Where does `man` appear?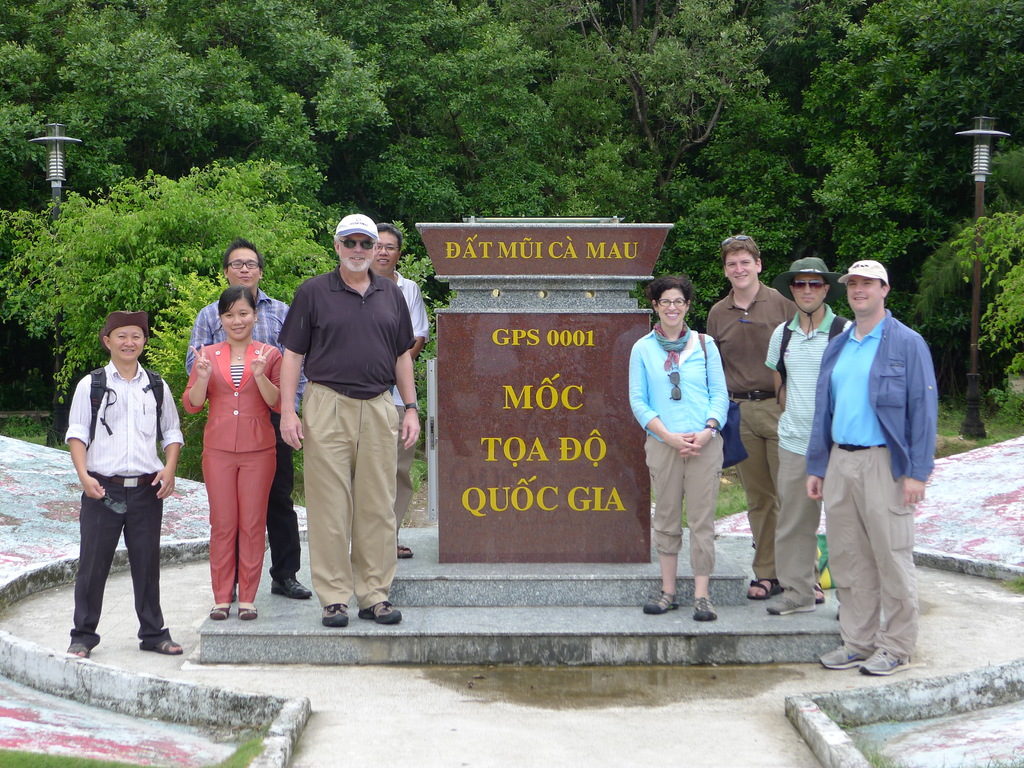
Appears at left=186, top=237, right=308, bottom=601.
